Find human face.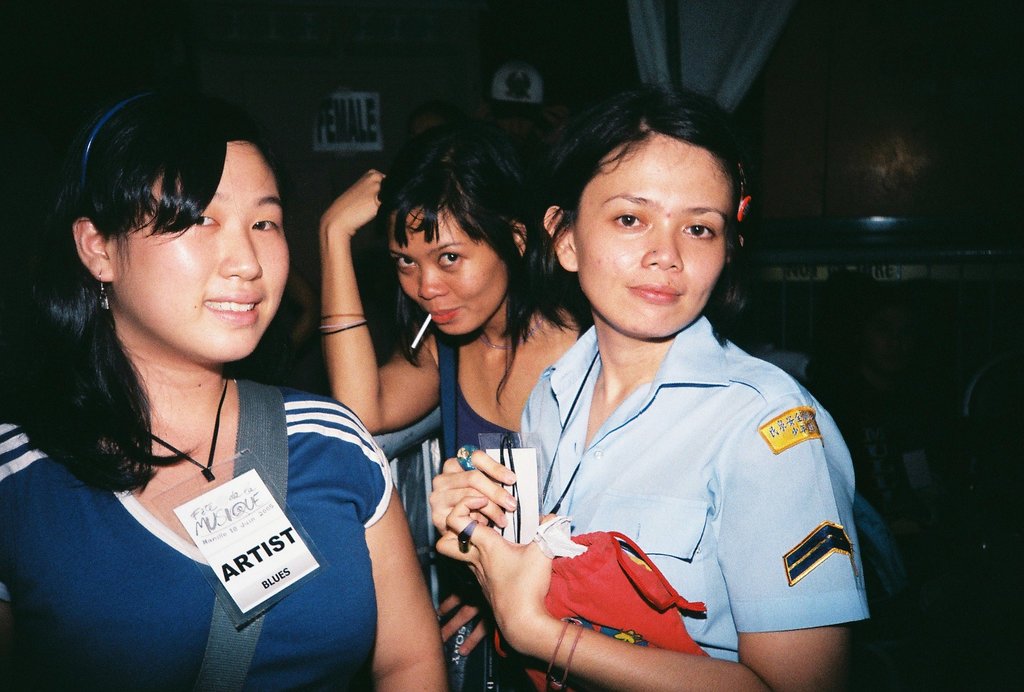
bbox(388, 207, 508, 331).
